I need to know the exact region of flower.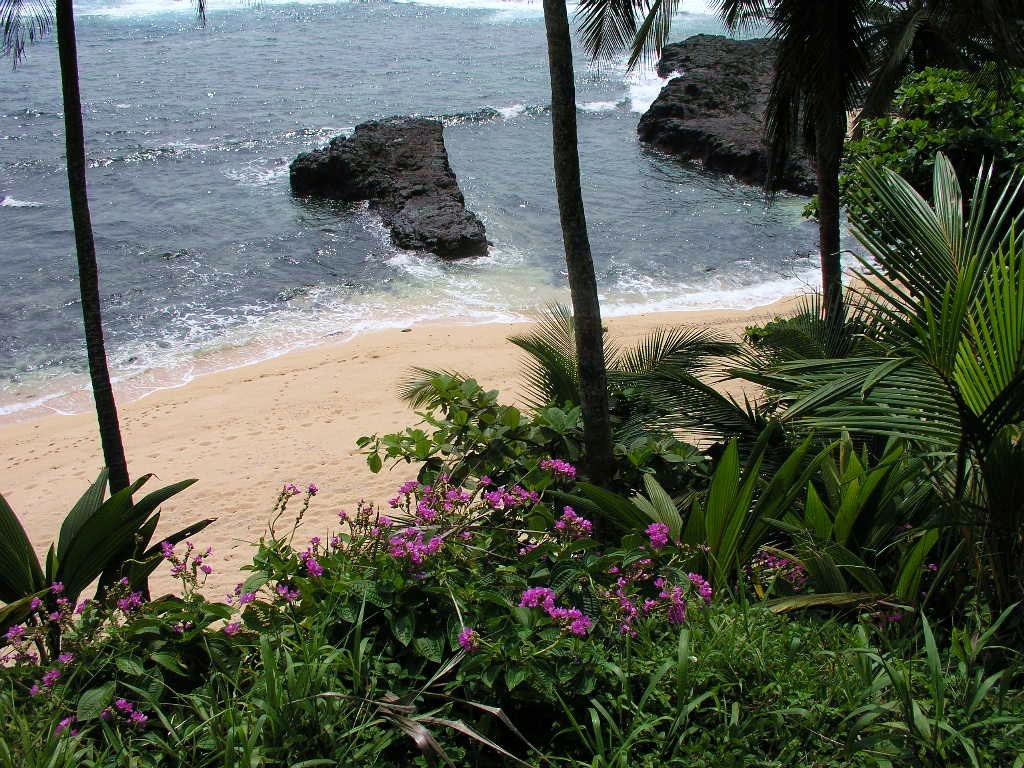
Region: x1=301 y1=538 x2=322 y2=575.
